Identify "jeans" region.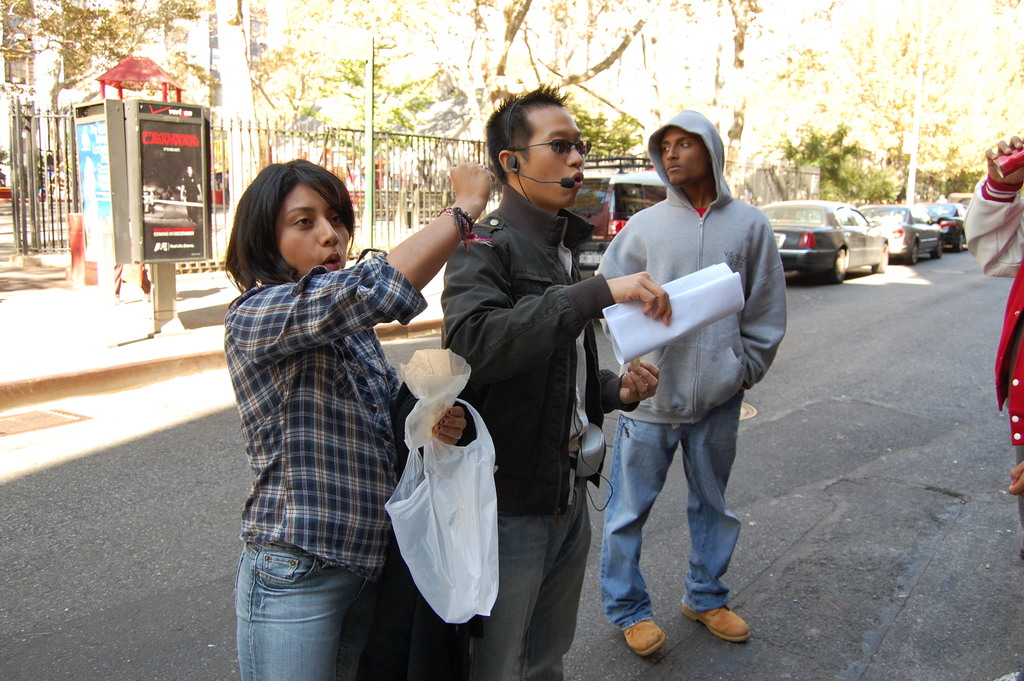
Region: (228, 543, 376, 680).
